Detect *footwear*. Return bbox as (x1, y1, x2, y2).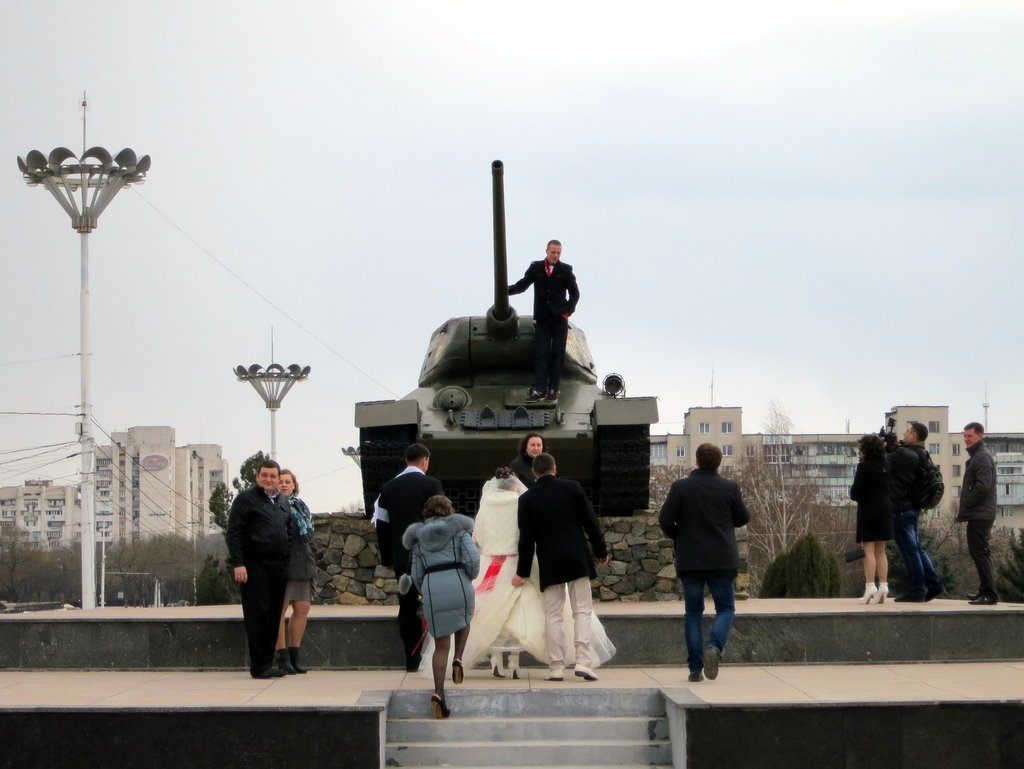
(573, 664, 601, 684).
